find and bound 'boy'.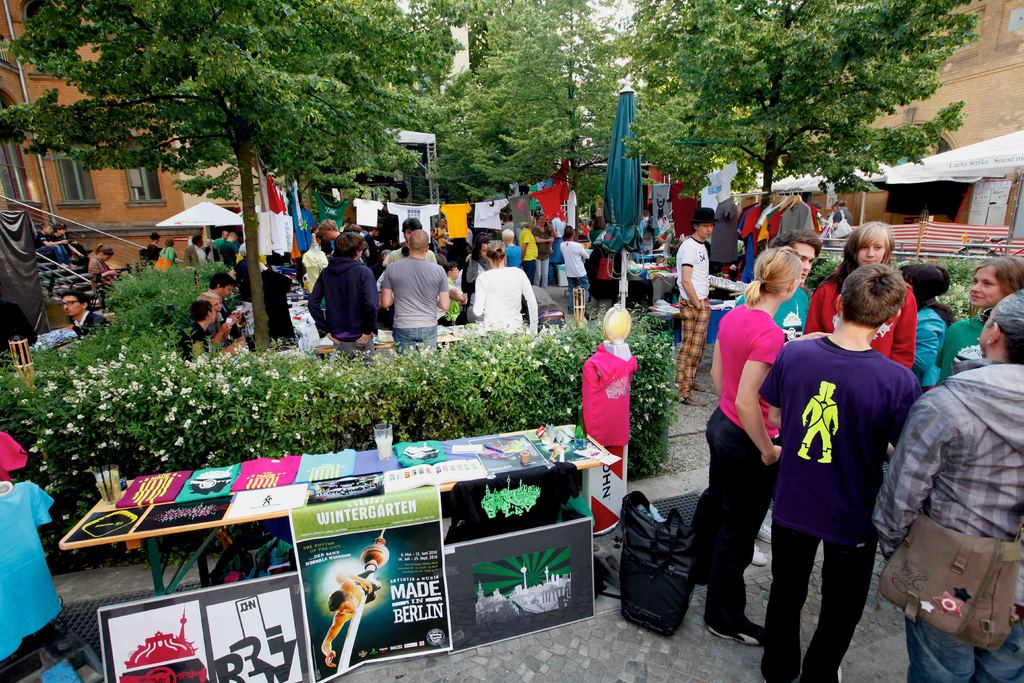
Bound: (60,290,111,338).
